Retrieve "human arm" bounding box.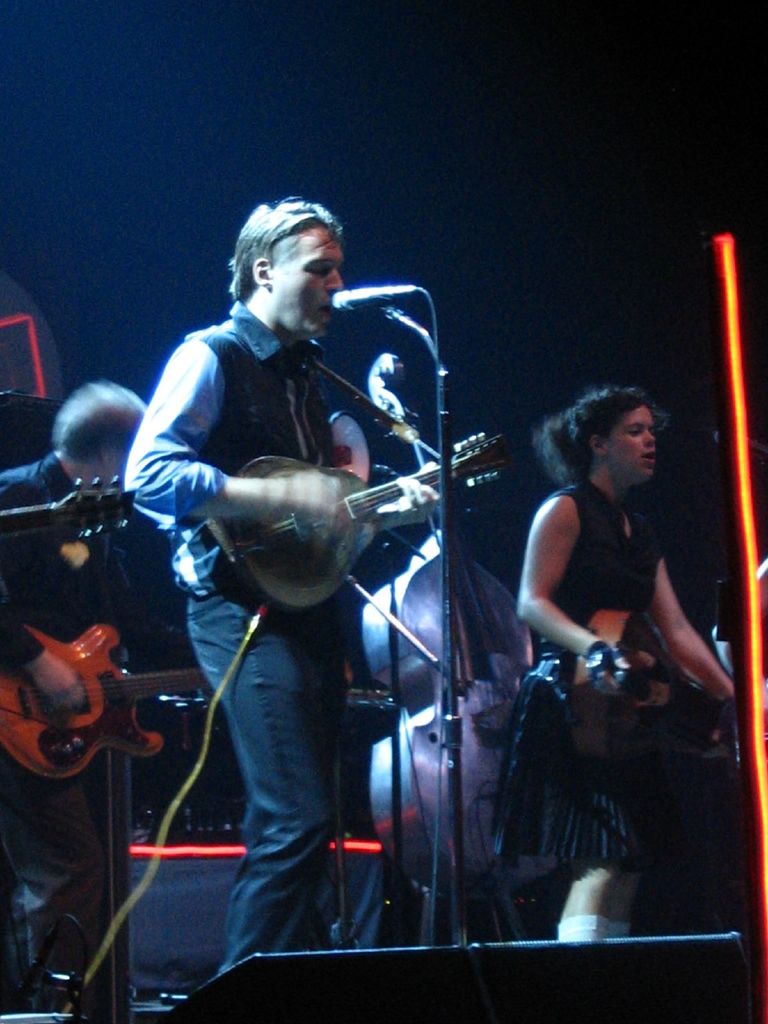
Bounding box: {"x1": 120, "y1": 335, "x2": 349, "y2": 526}.
